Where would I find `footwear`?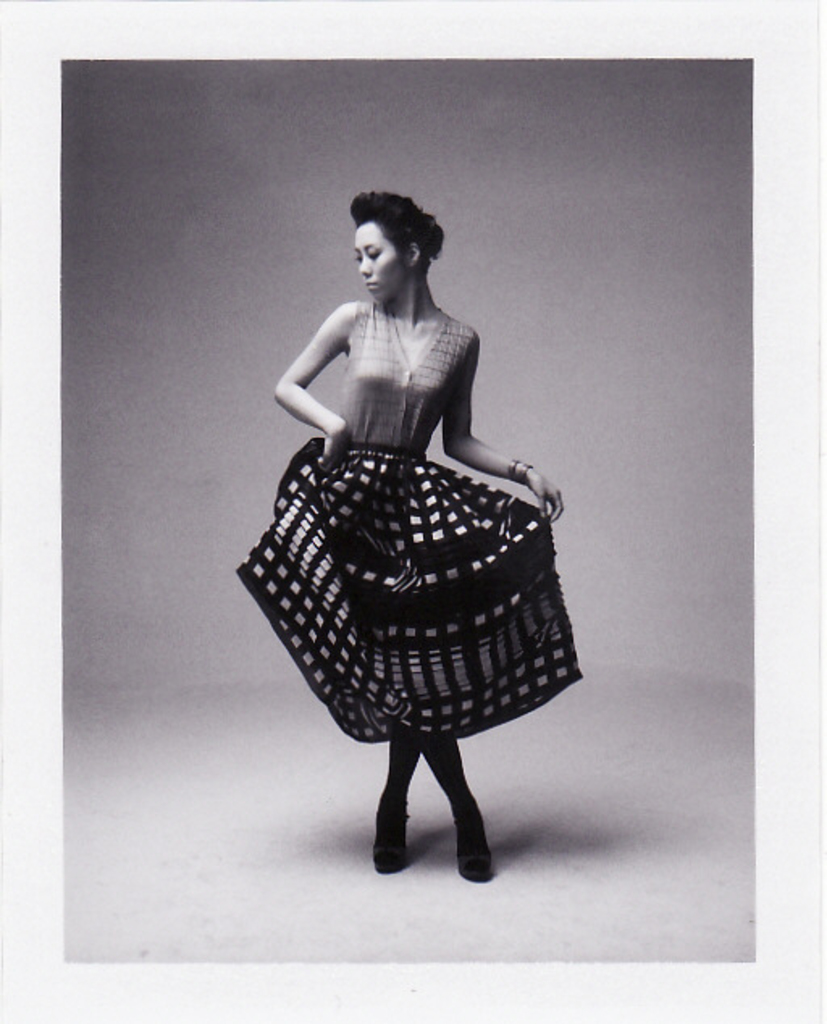
At 378, 816, 409, 874.
